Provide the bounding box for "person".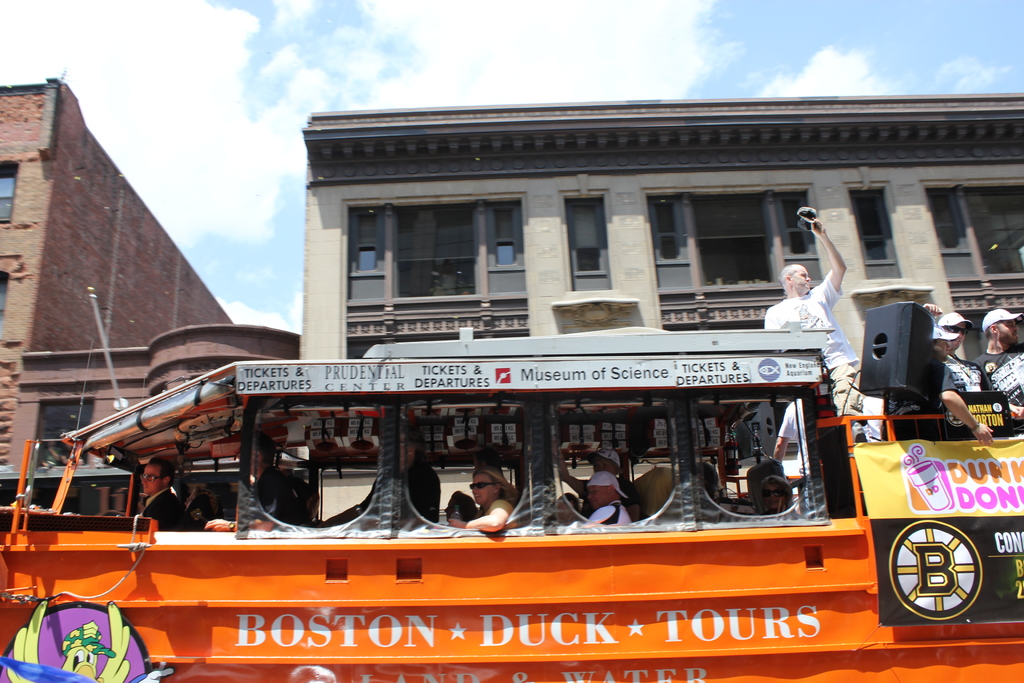
region(779, 399, 806, 478).
